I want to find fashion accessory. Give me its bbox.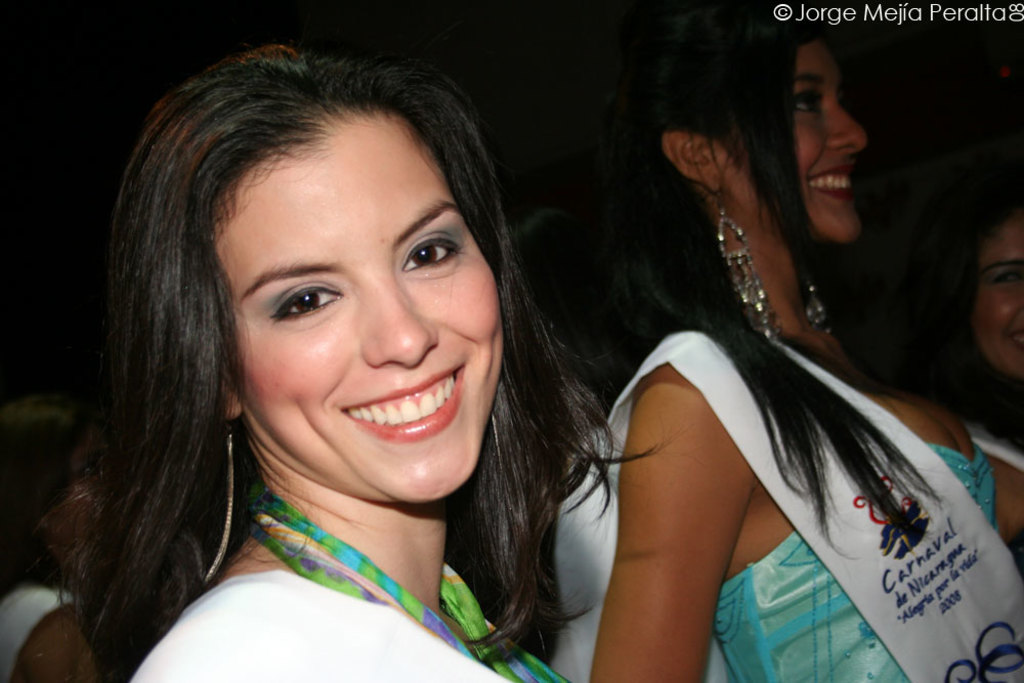
pyautogui.locateOnScreen(486, 397, 504, 471).
